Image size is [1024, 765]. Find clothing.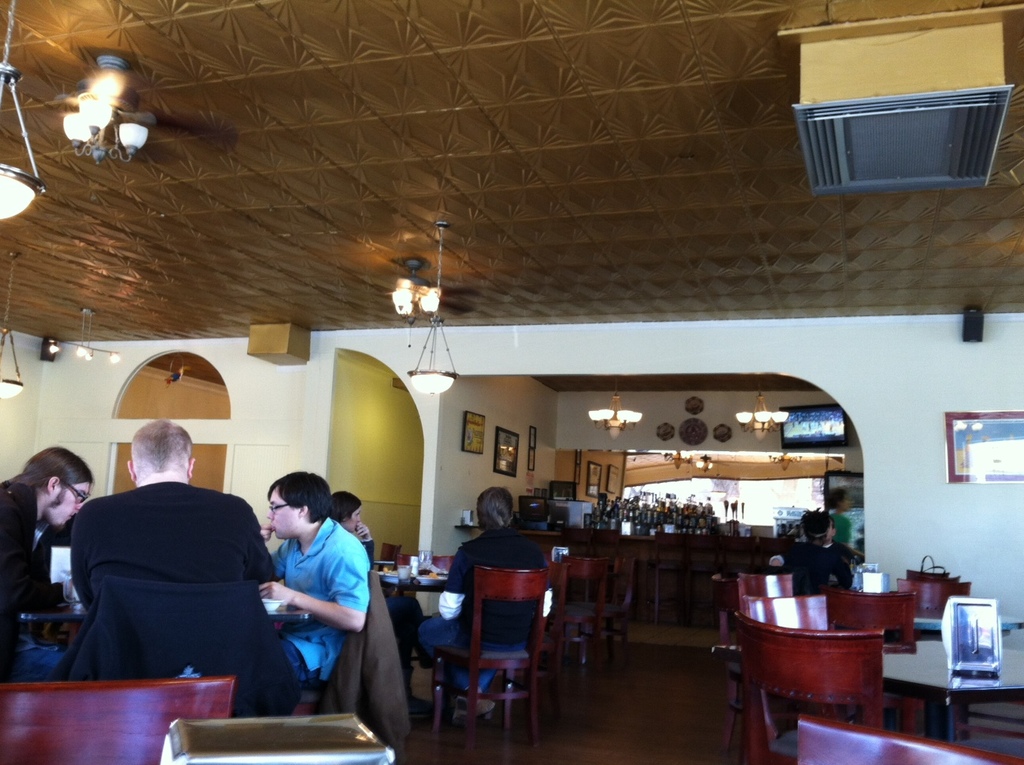
bbox(830, 513, 856, 576).
